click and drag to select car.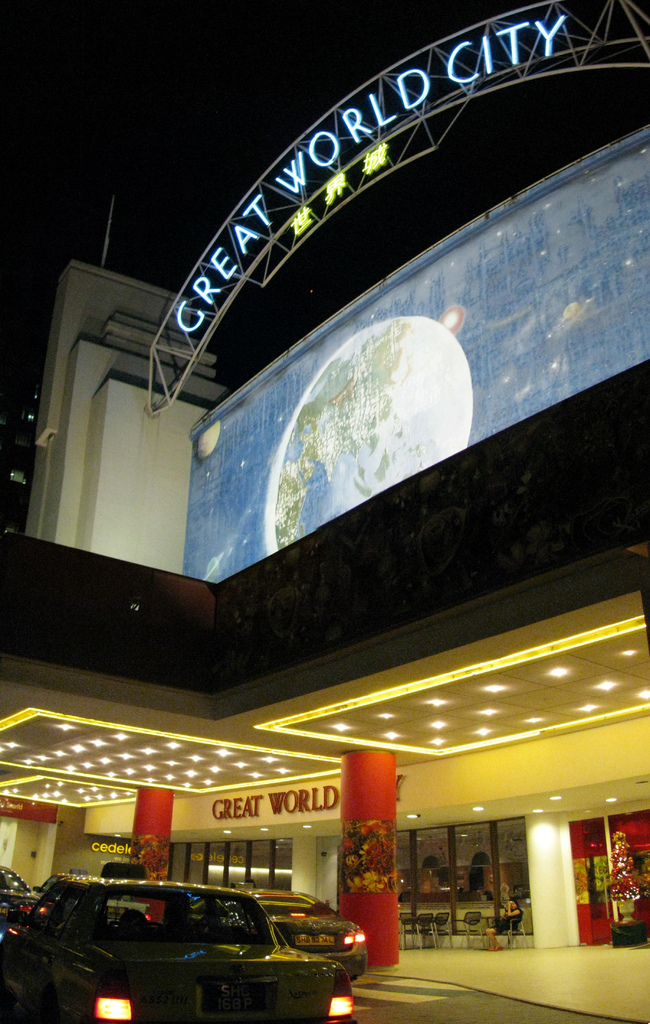
Selection: (left=22, top=880, right=332, bottom=1014).
